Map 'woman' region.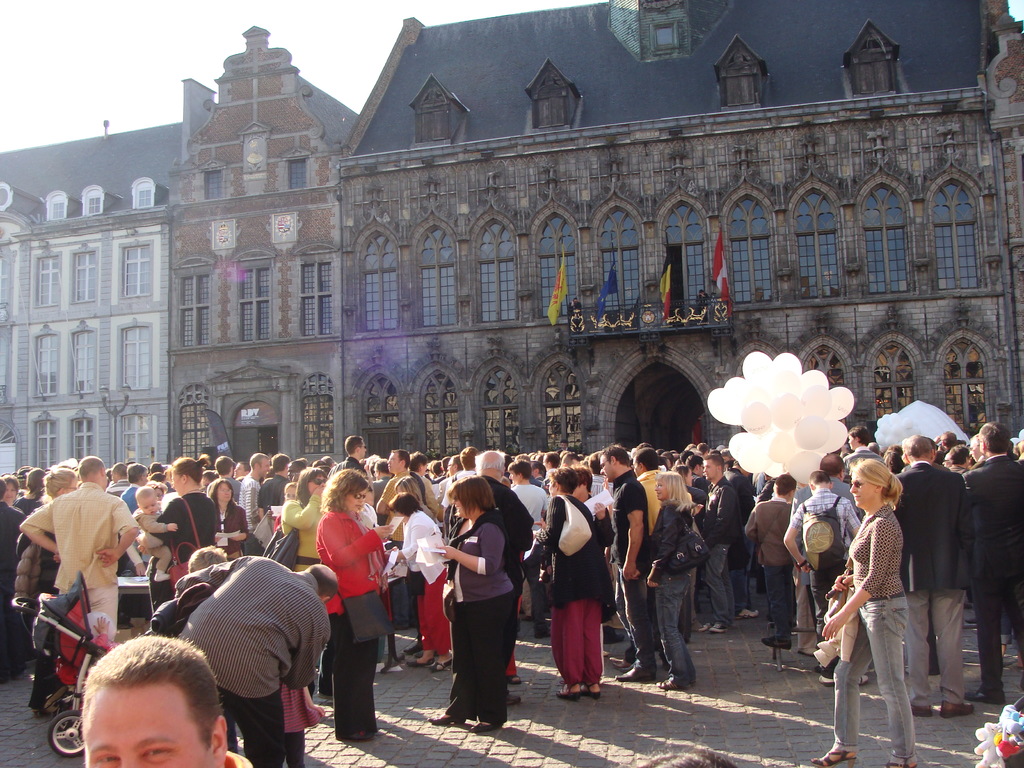
Mapped to [x1=17, y1=468, x2=49, y2=514].
